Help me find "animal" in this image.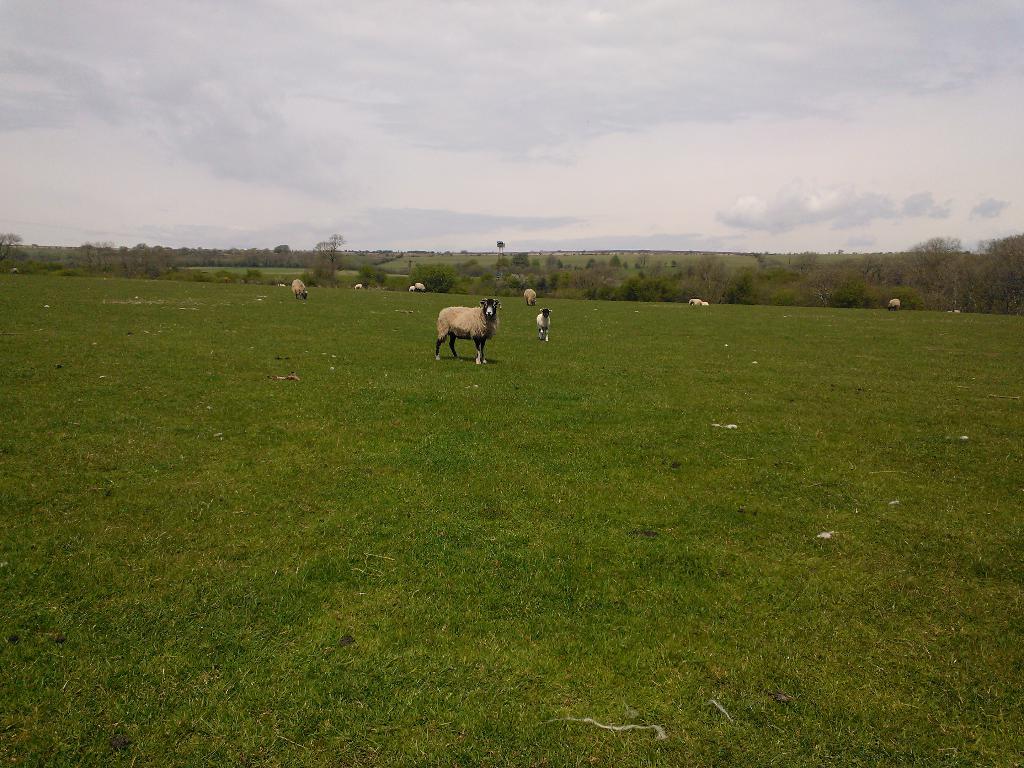
Found it: left=430, top=302, right=507, bottom=369.
